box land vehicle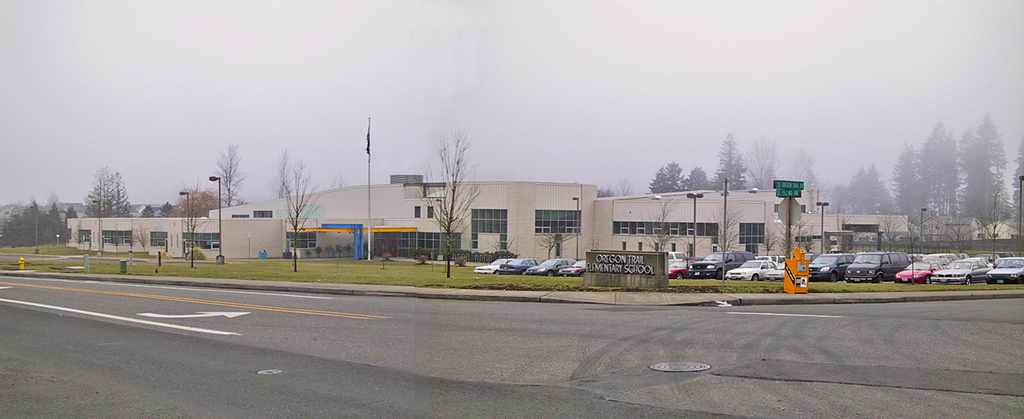
bbox=[671, 255, 695, 277]
